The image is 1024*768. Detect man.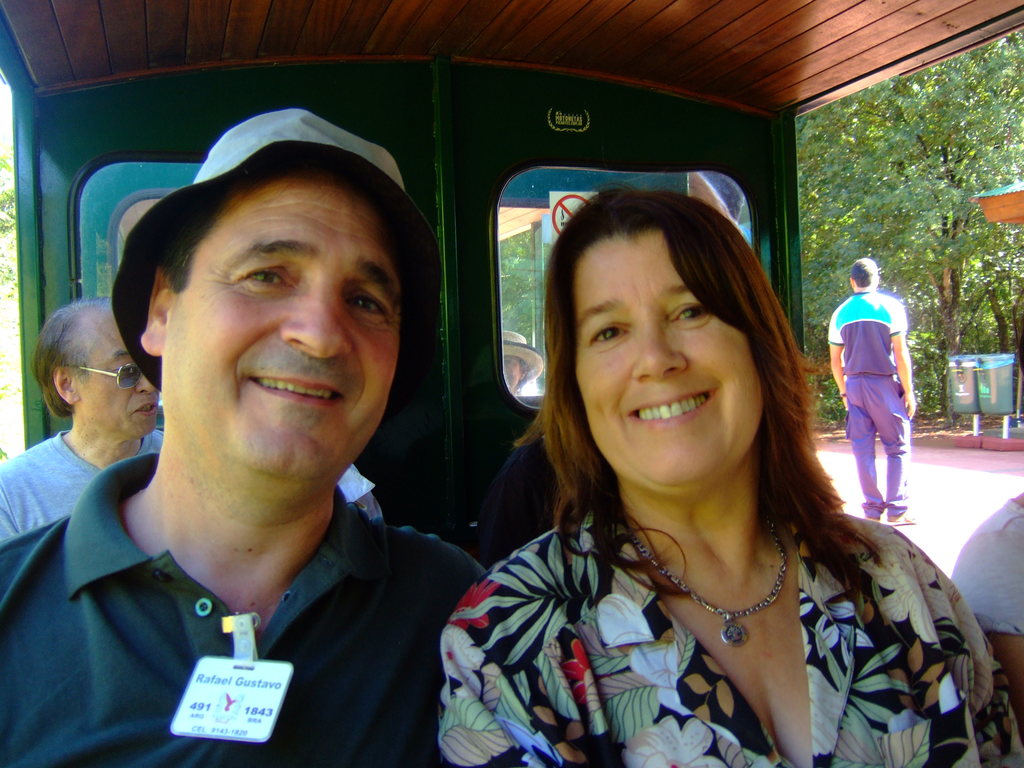
Detection: x1=0 y1=297 x2=163 y2=544.
